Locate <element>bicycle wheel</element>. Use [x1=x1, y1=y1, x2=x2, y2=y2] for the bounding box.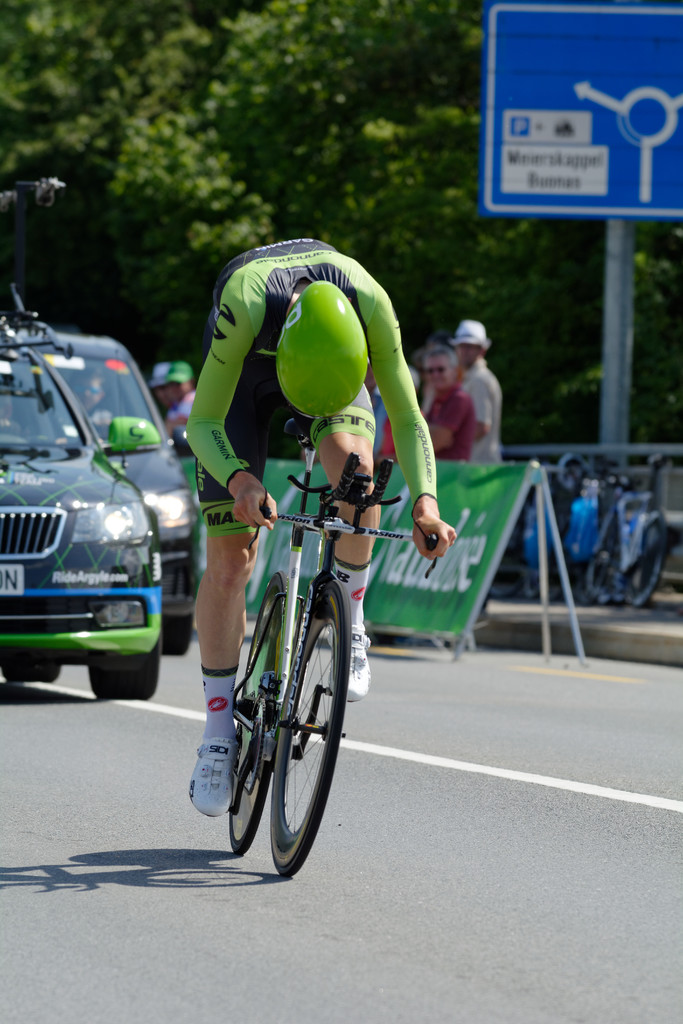
[x1=269, y1=575, x2=349, y2=879].
